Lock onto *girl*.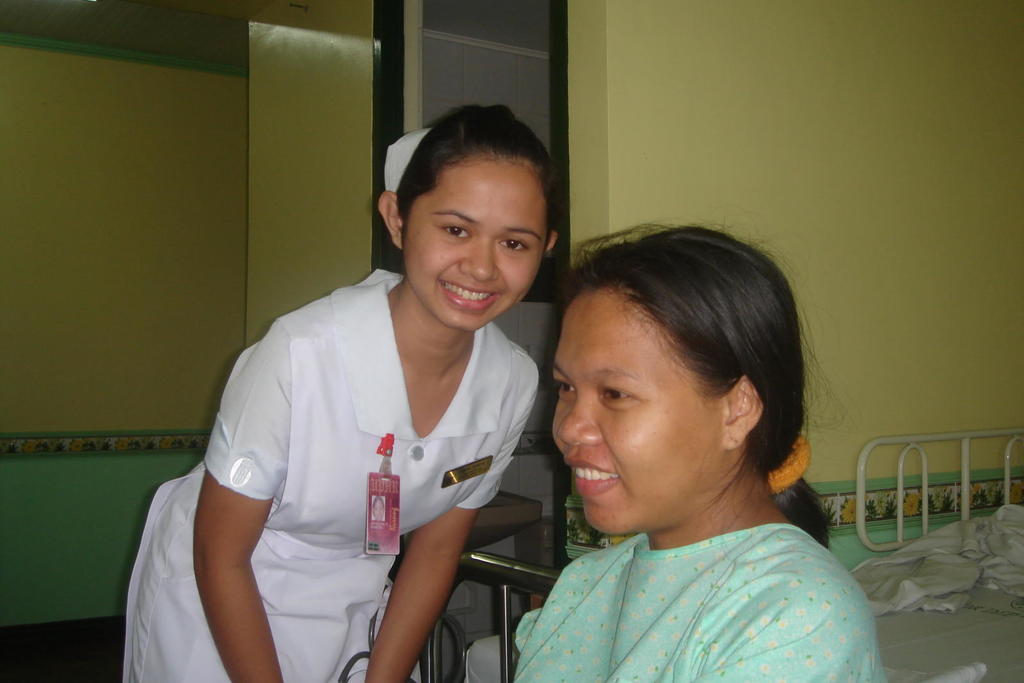
Locked: (510,220,884,680).
